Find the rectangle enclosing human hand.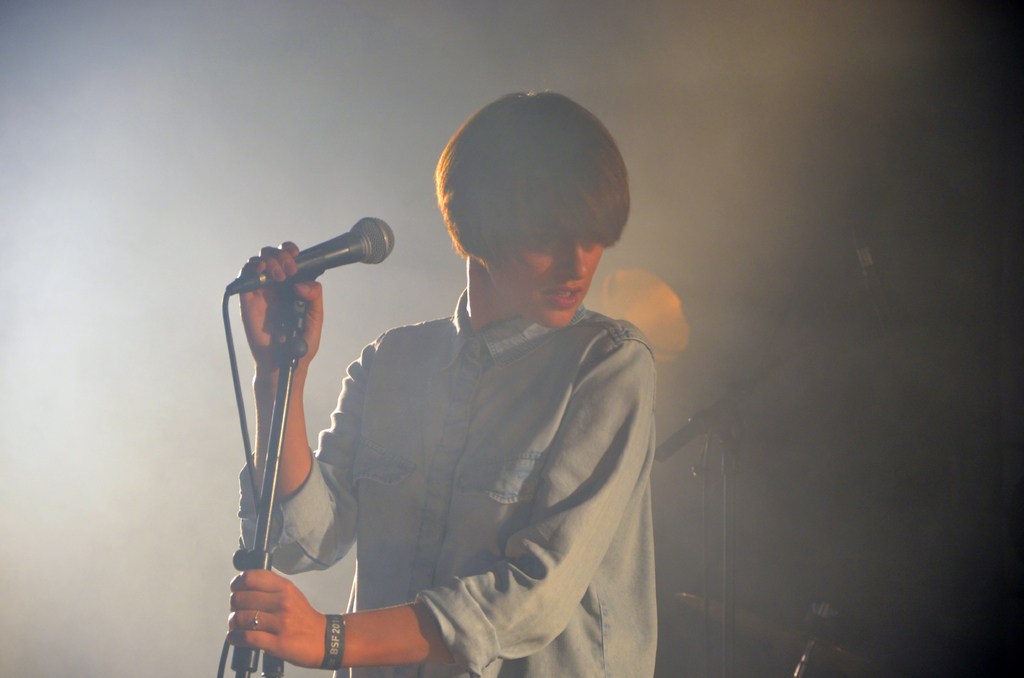
(233, 241, 323, 367).
